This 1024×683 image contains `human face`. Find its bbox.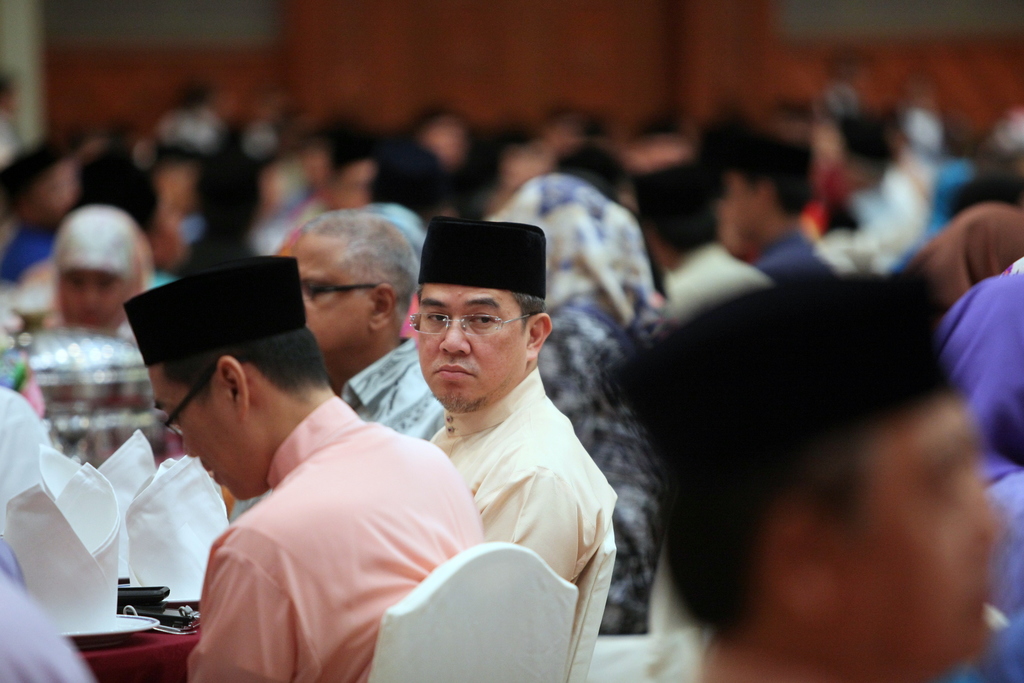
[63, 274, 128, 325].
